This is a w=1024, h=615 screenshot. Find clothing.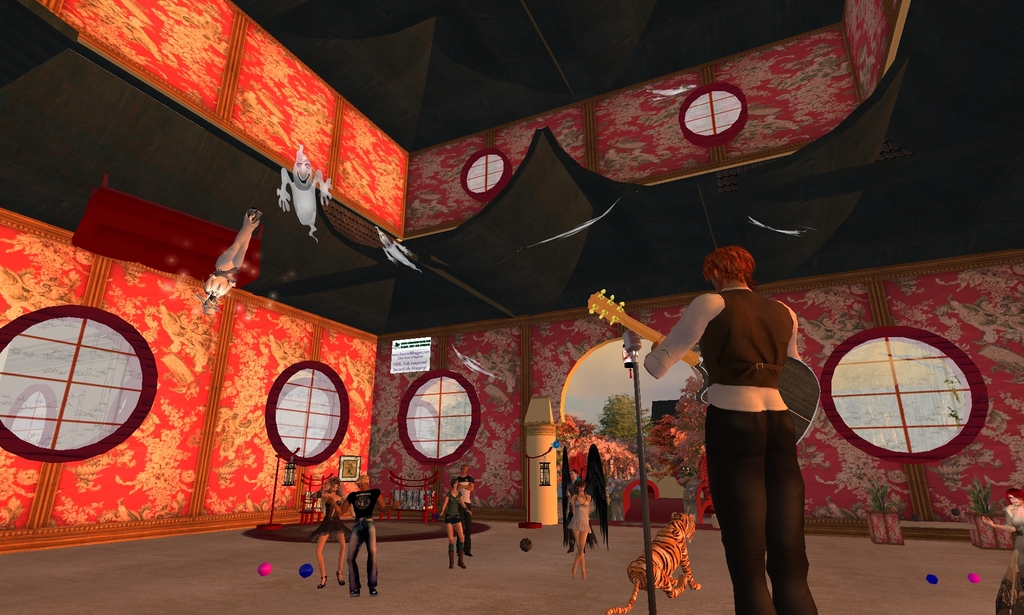
Bounding box: BBox(643, 287, 800, 614).
